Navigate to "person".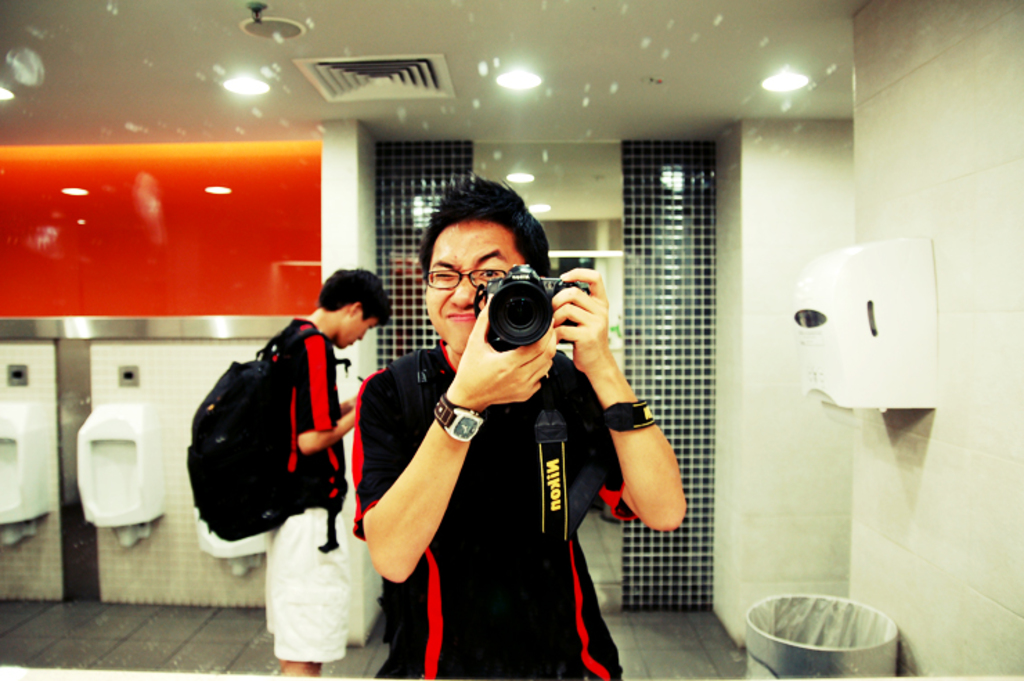
Navigation target: detection(266, 270, 400, 680).
